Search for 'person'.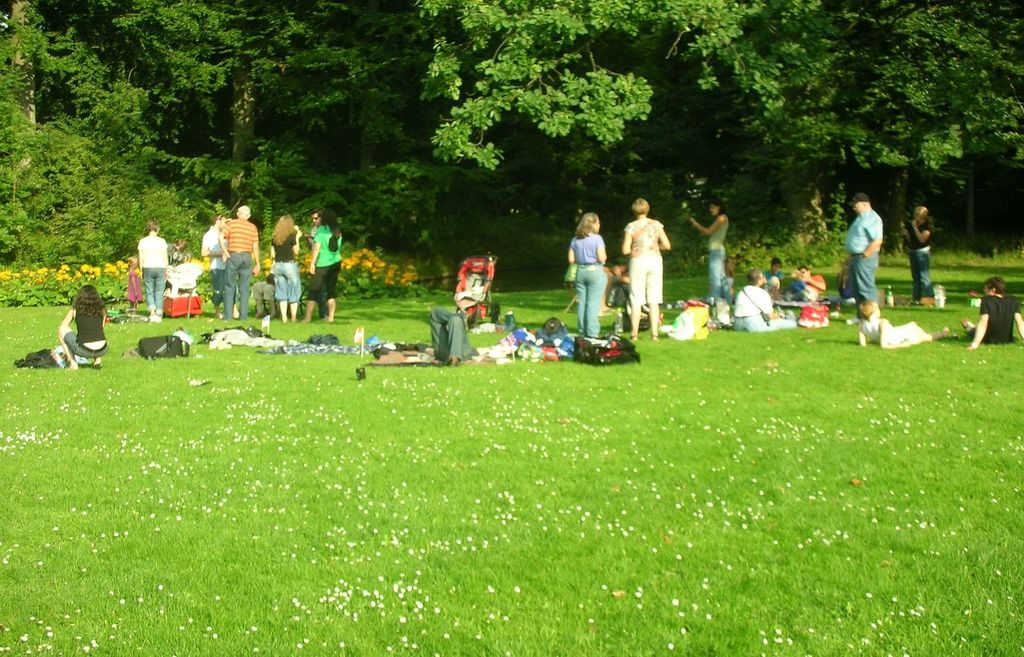
Found at [312, 215, 330, 313].
